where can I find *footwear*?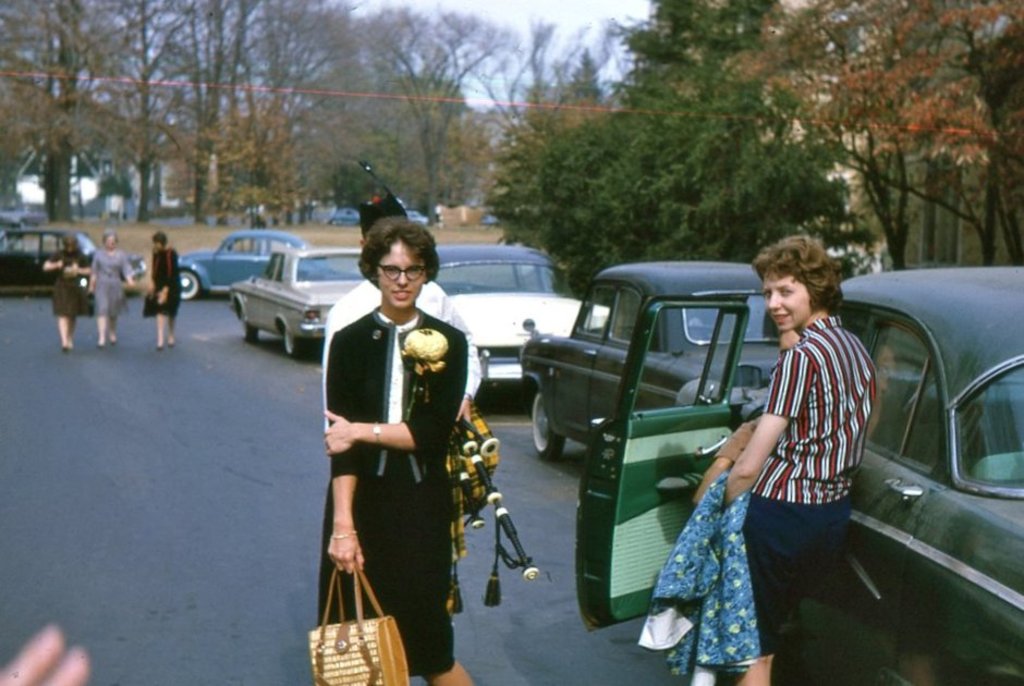
You can find it at BBox(108, 333, 120, 347).
